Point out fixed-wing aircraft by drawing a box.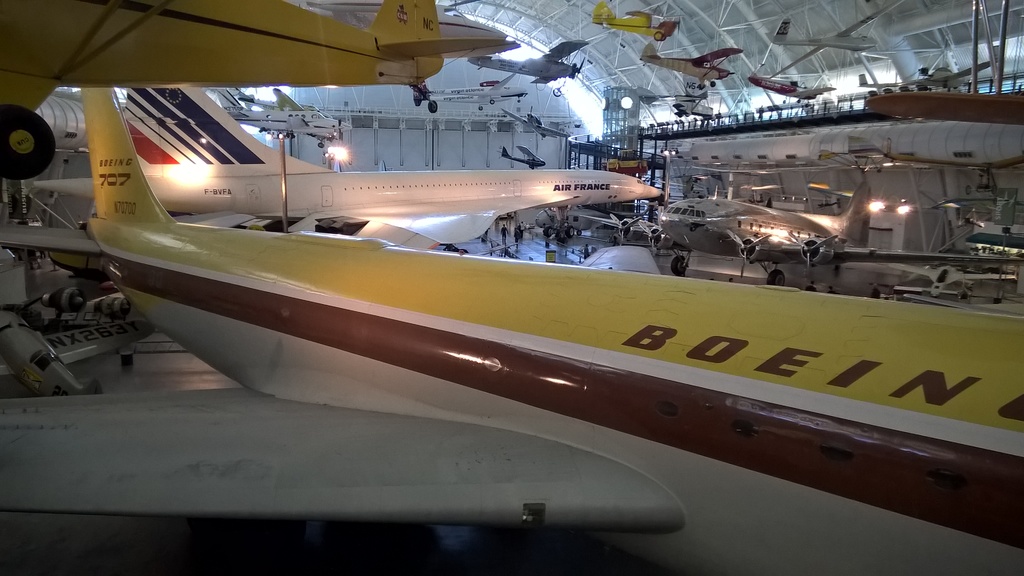
17, 75, 668, 247.
